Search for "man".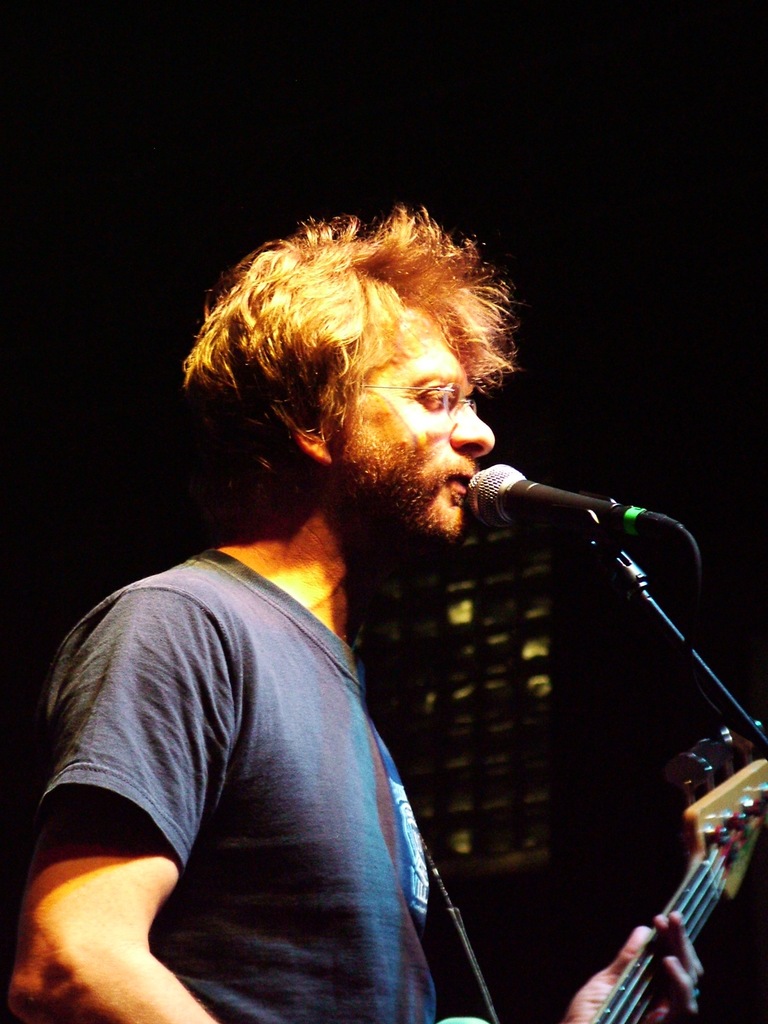
Found at [left=0, top=208, right=719, bottom=1023].
